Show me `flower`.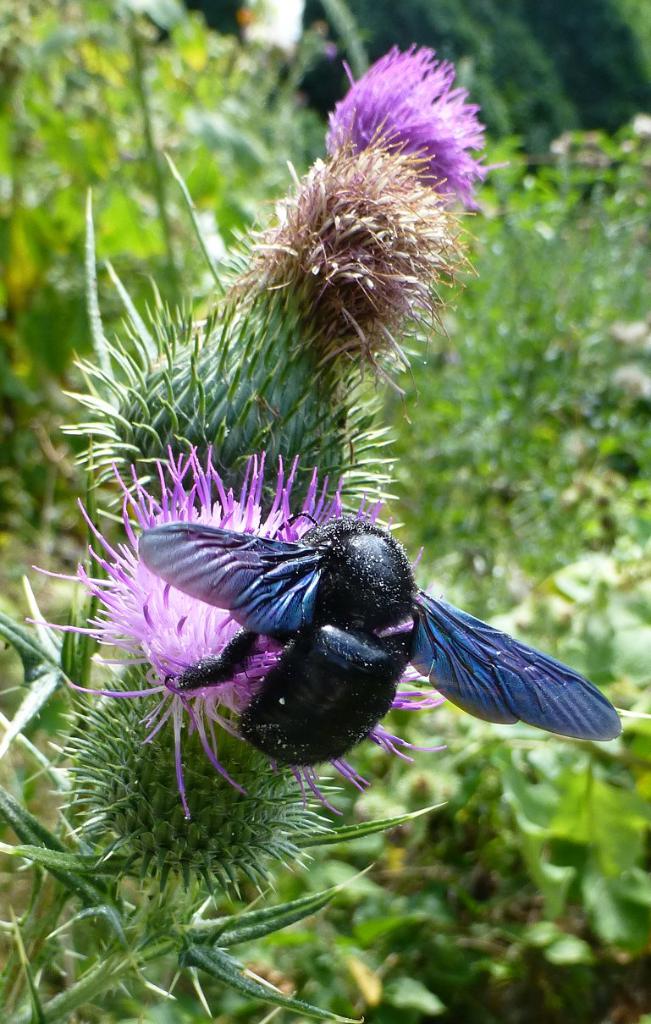
`flower` is here: select_region(322, 43, 498, 212).
